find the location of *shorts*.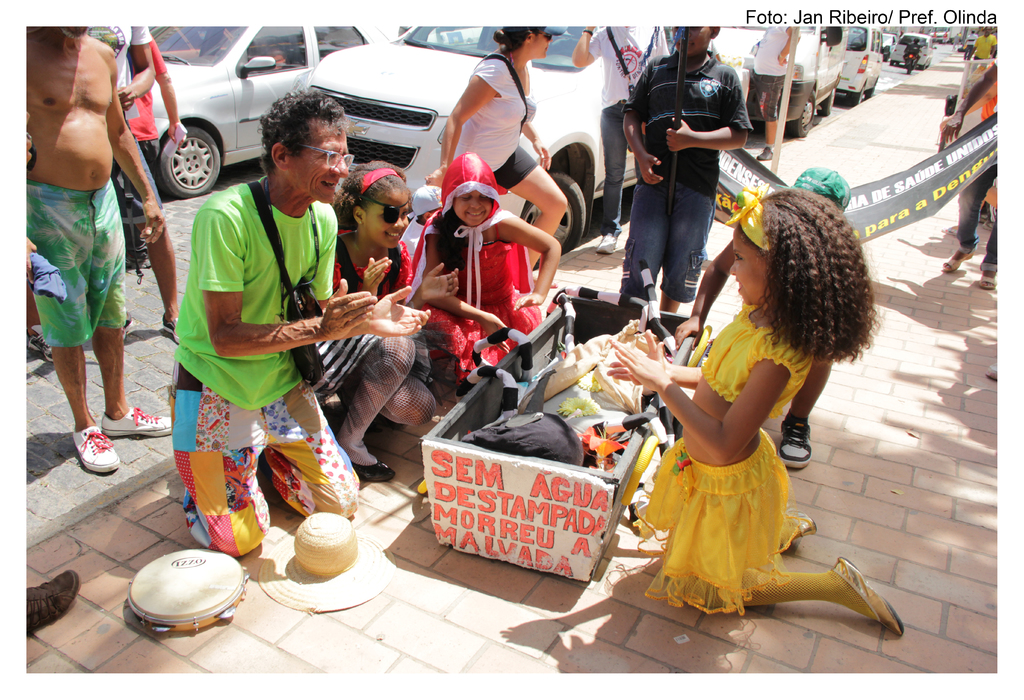
Location: 618,171,712,303.
